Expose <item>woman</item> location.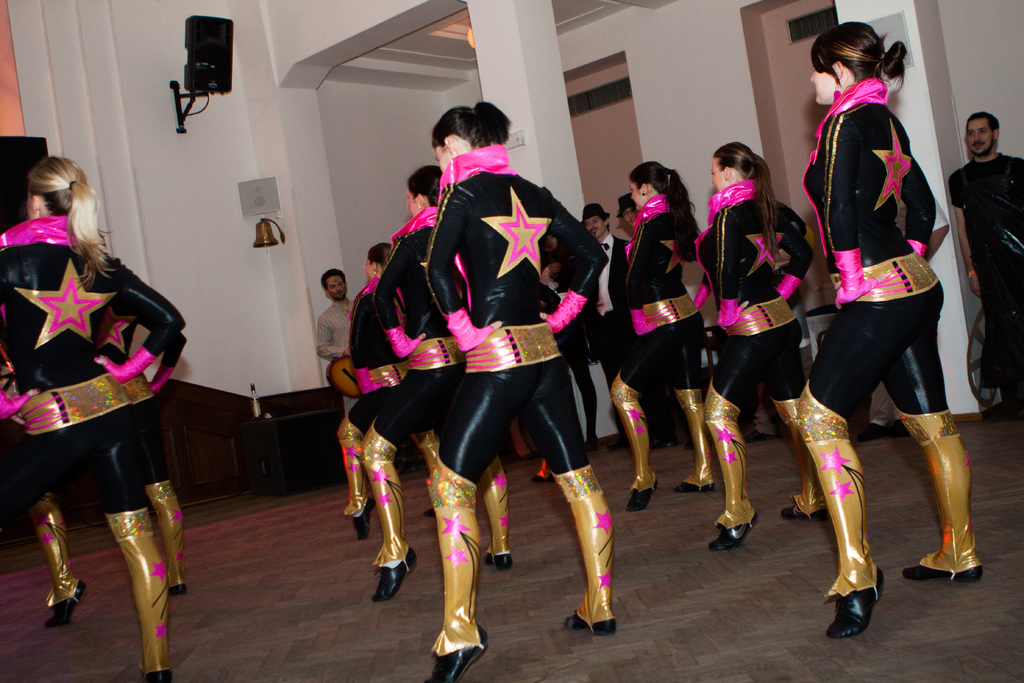
Exposed at 676,135,830,539.
